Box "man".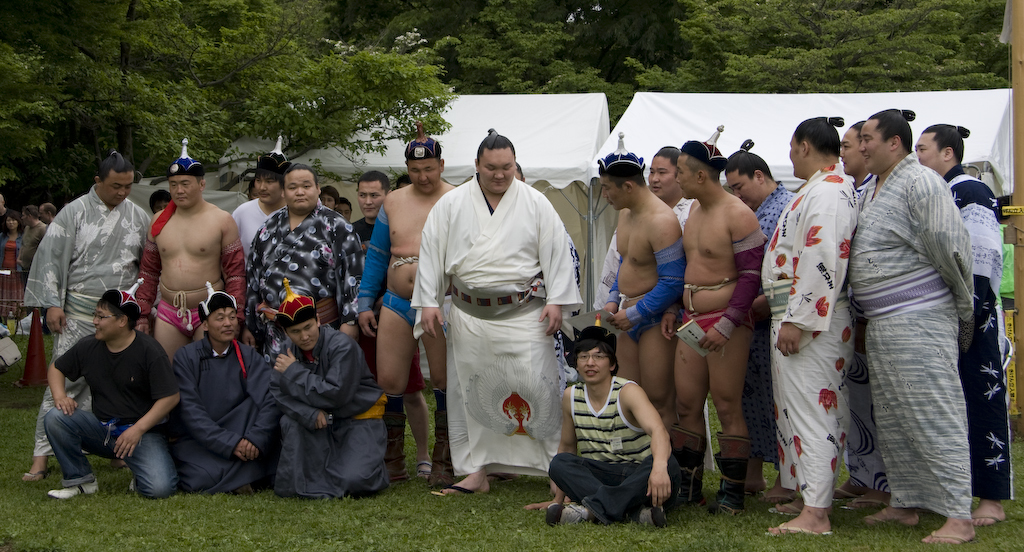
bbox=[843, 104, 982, 551].
